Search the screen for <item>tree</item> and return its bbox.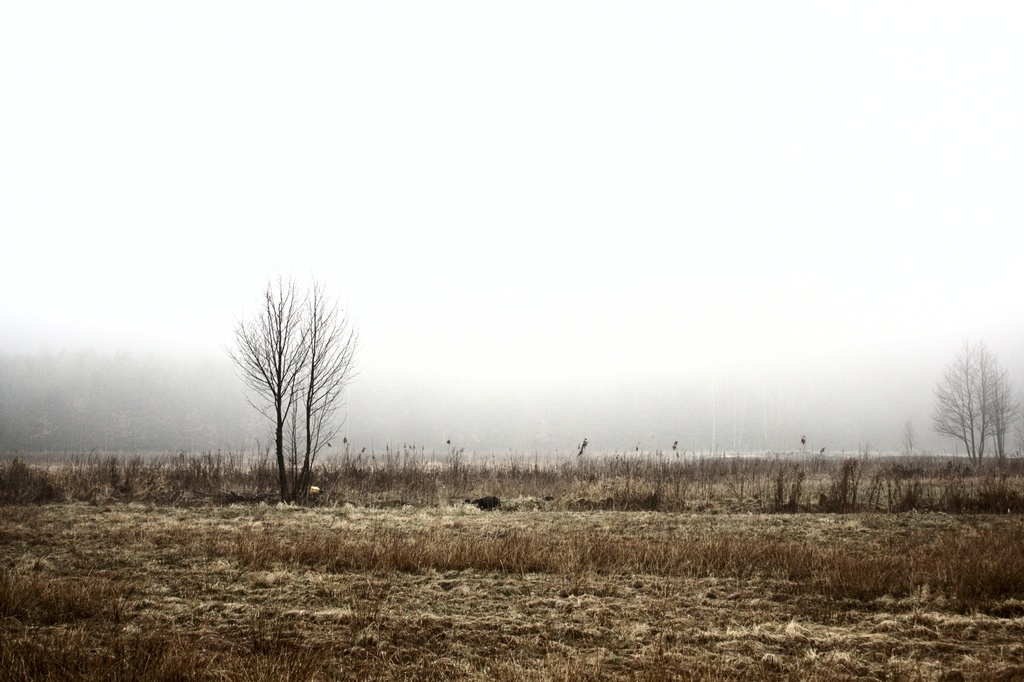
Found: region(218, 270, 365, 505).
